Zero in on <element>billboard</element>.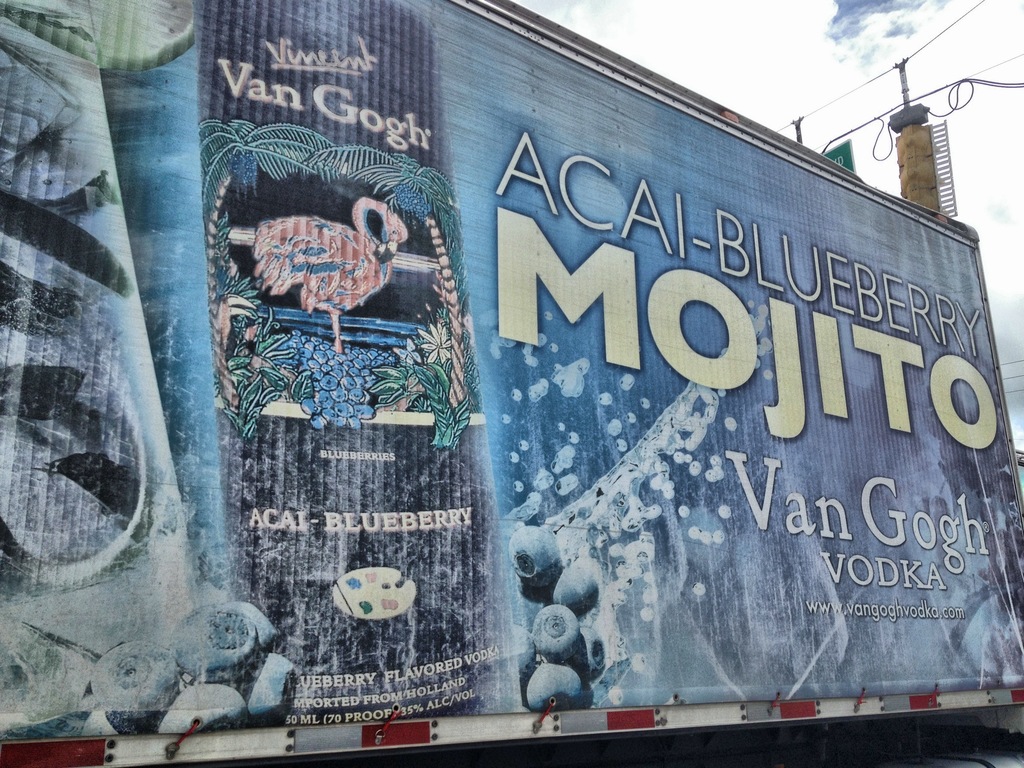
Zeroed in: (x1=124, y1=0, x2=1023, y2=767).
